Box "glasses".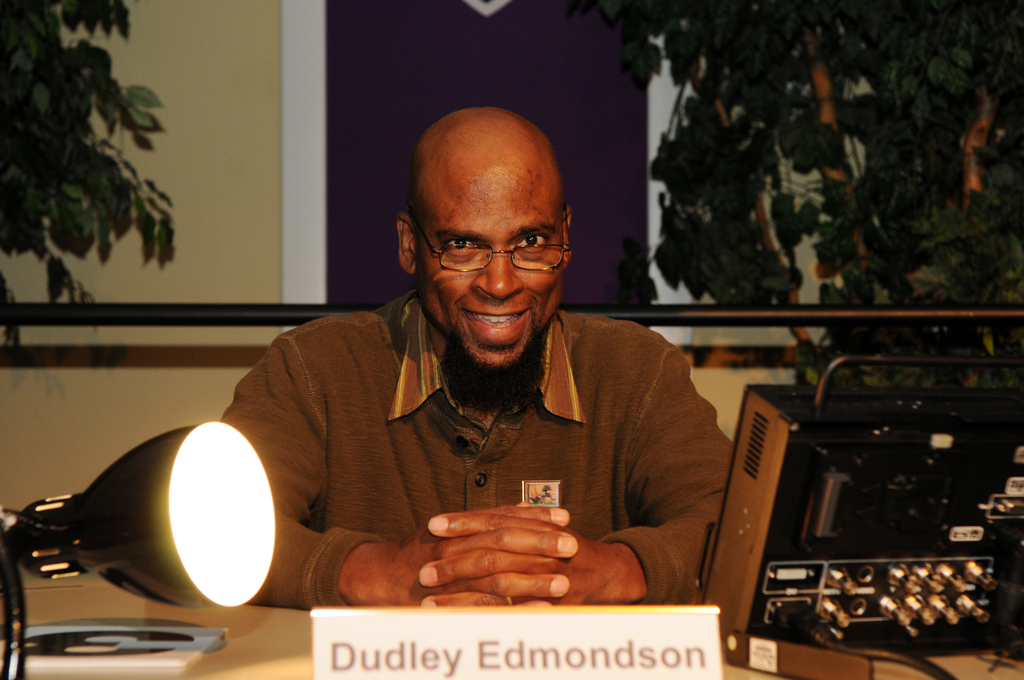
<bbox>417, 221, 570, 275</bbox>.
